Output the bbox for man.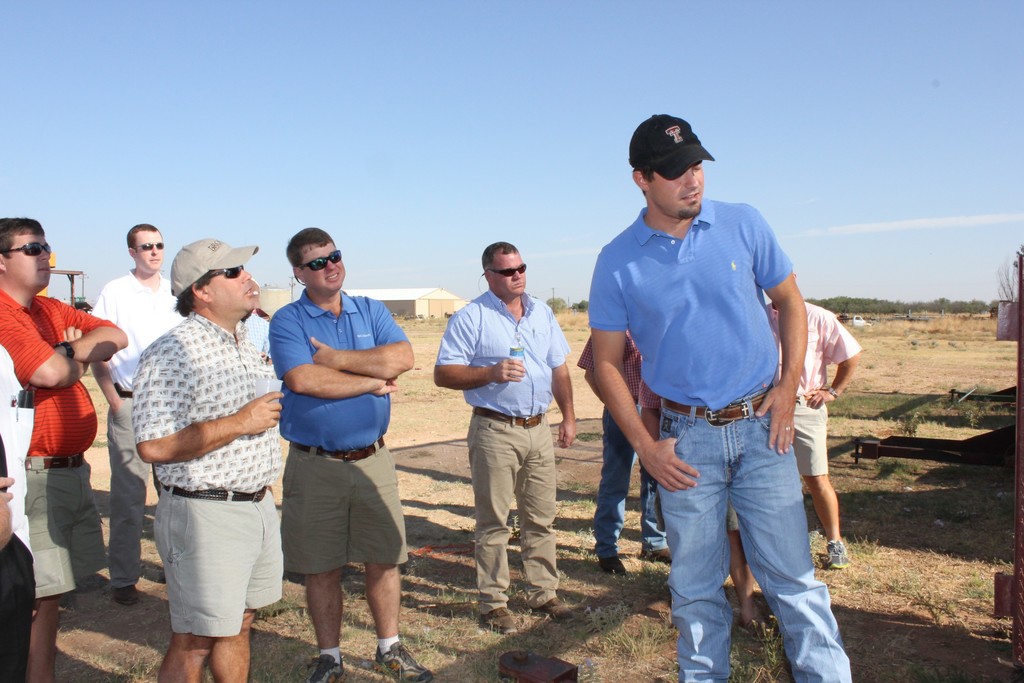
bbox(127, 235, 300, 682).
